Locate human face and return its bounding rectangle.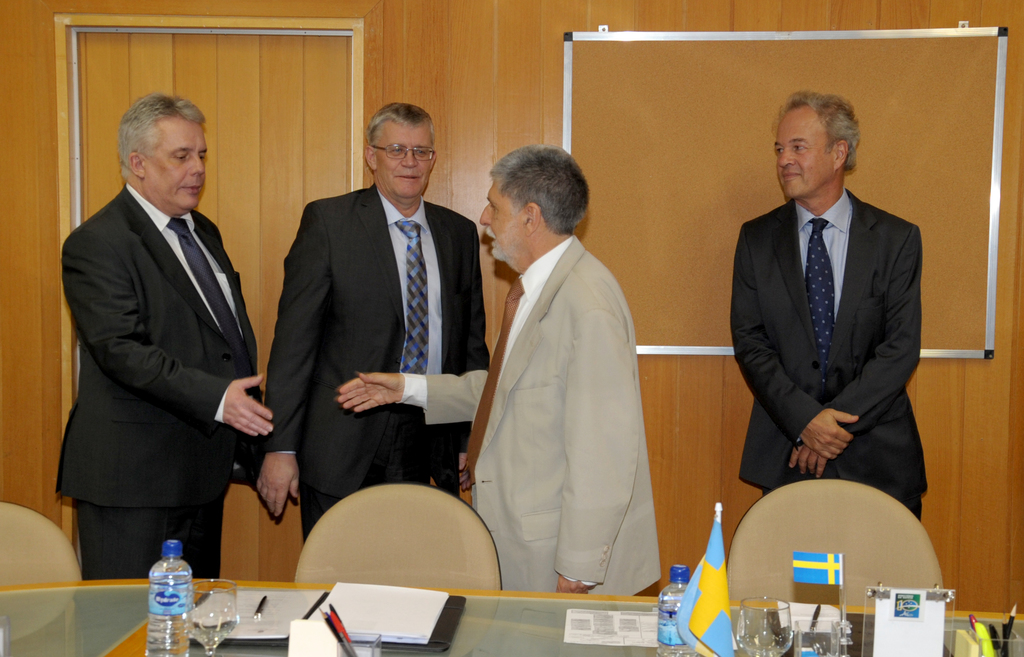
[772,104,836,197].
